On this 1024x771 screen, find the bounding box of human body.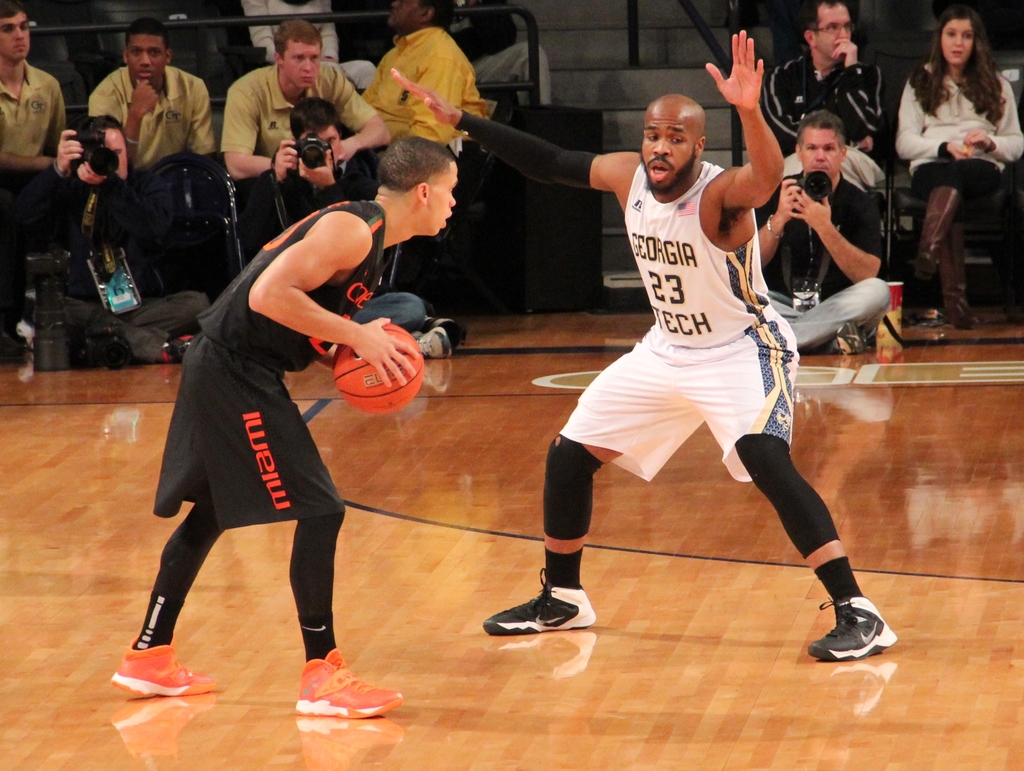
Bounding box: locate(249, 97, 457, 353).
